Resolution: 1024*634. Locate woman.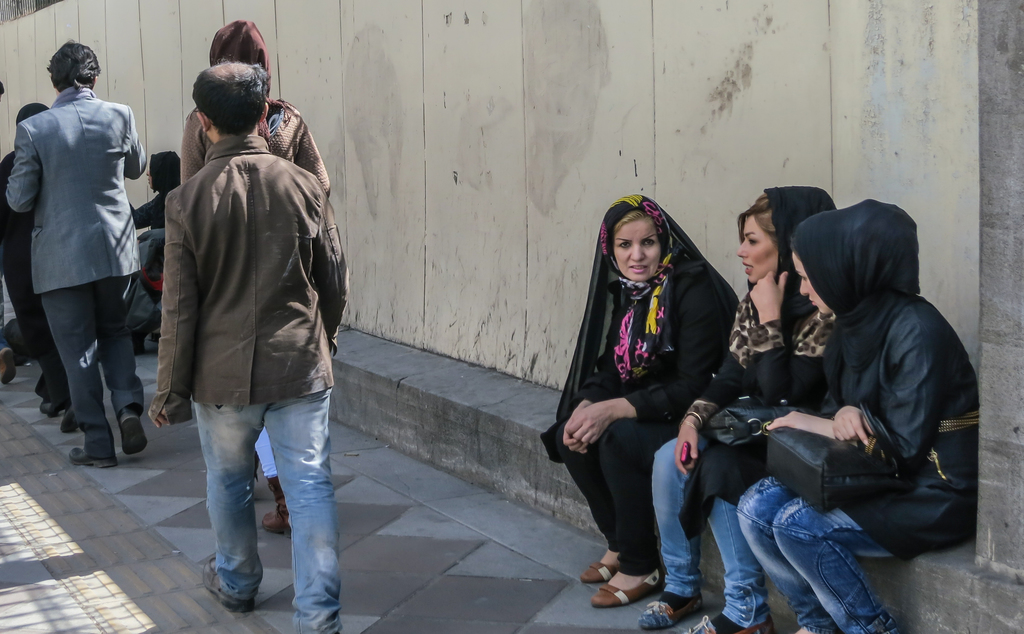
x1=629, y1=178, x2=866, y2=633.
